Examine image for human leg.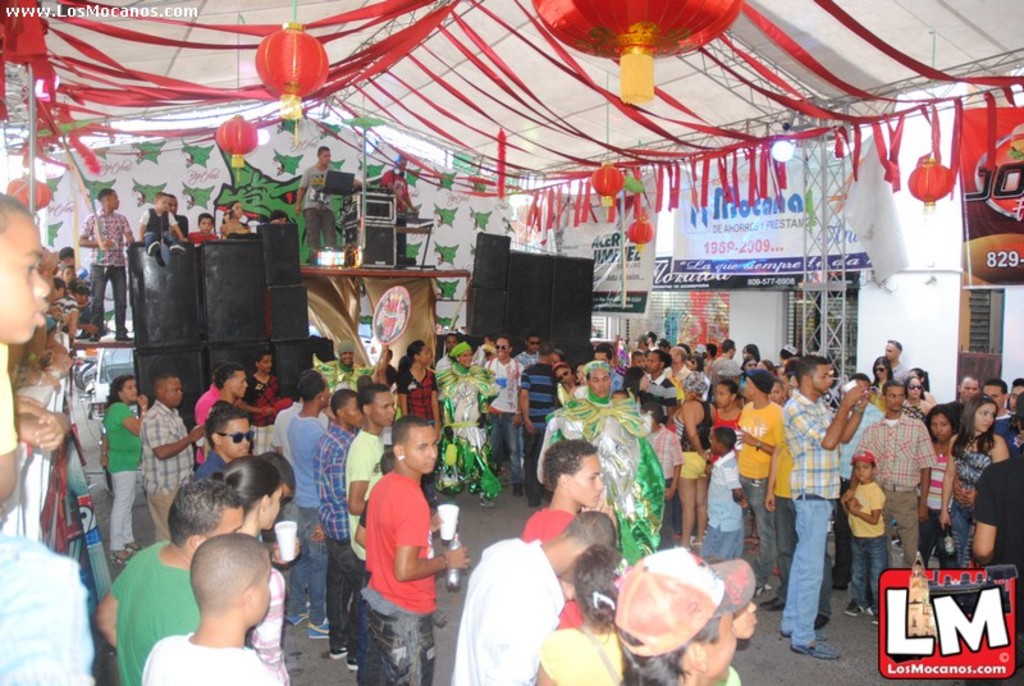
Examination result: <box>503,422,522,494</box>.
